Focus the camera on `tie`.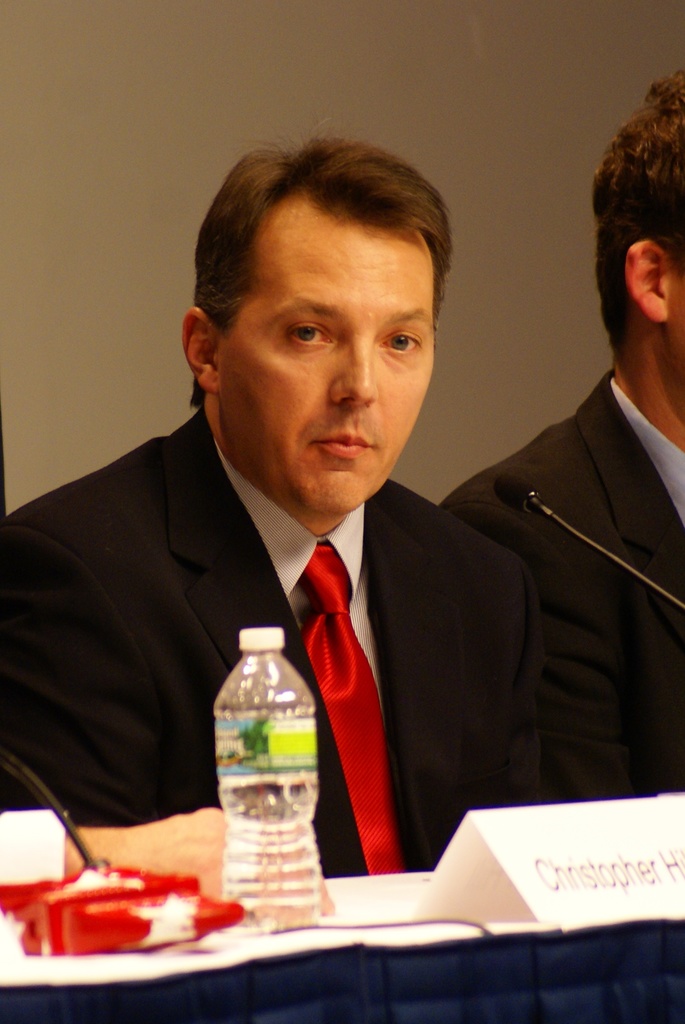
Focus region: (289, 540, 405, 876).
